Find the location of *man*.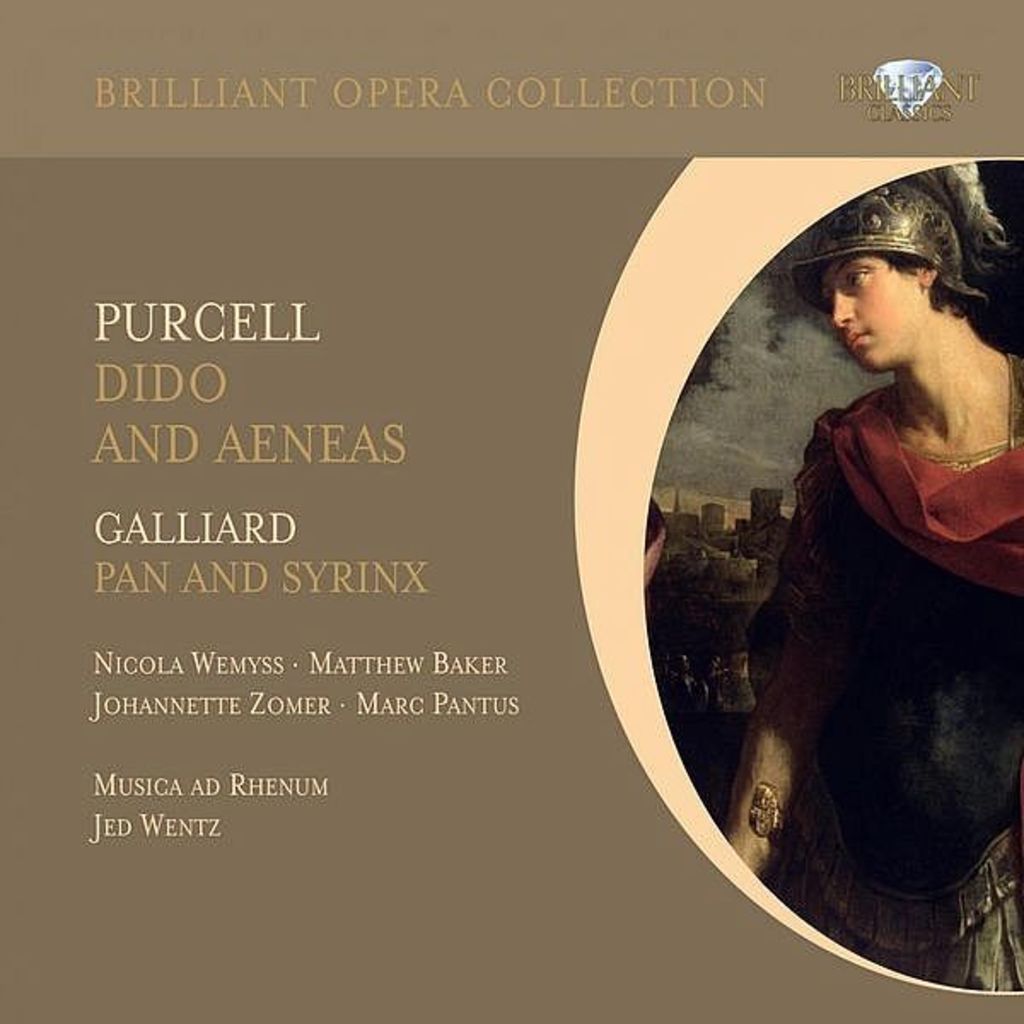
Location: [x1=678, y1=188, x2=1022, y2=940].
